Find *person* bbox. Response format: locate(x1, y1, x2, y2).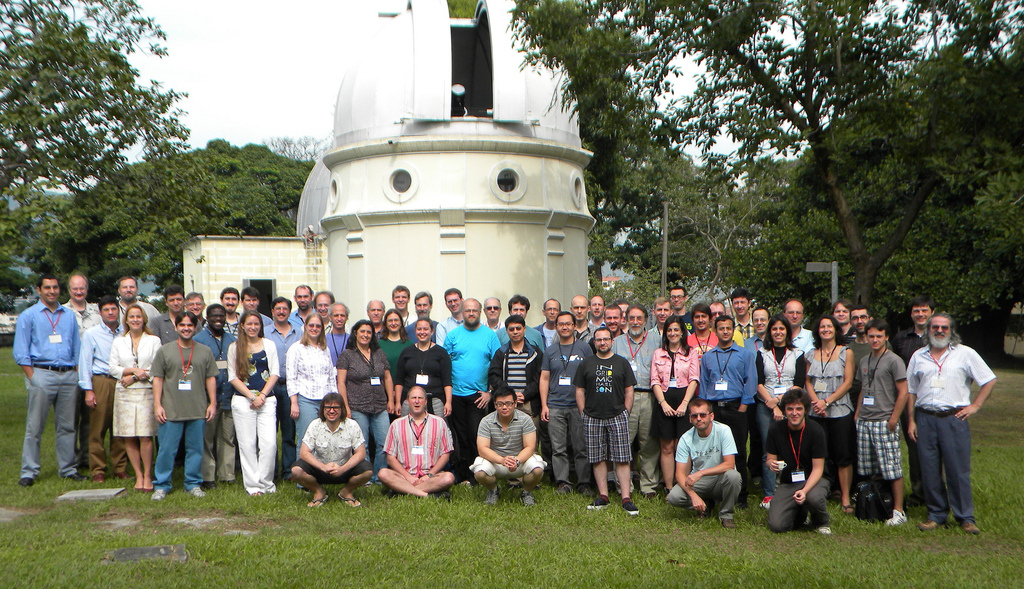
locate(110, 308, 159, 493).
